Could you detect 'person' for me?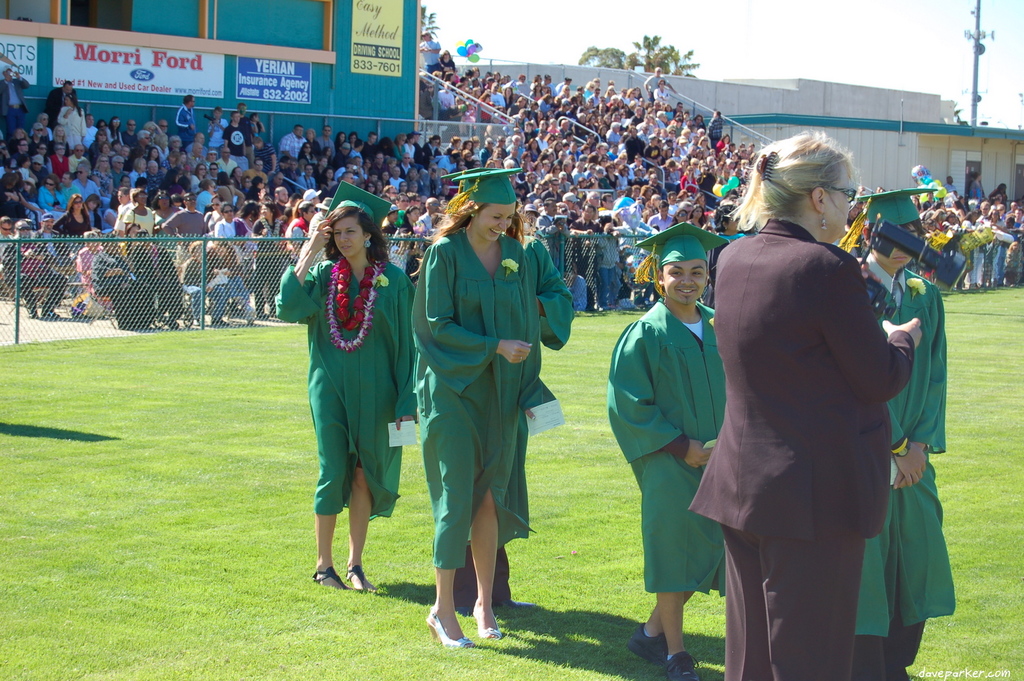
Detection result: left=83, top=119, right=94, bottom=150.
